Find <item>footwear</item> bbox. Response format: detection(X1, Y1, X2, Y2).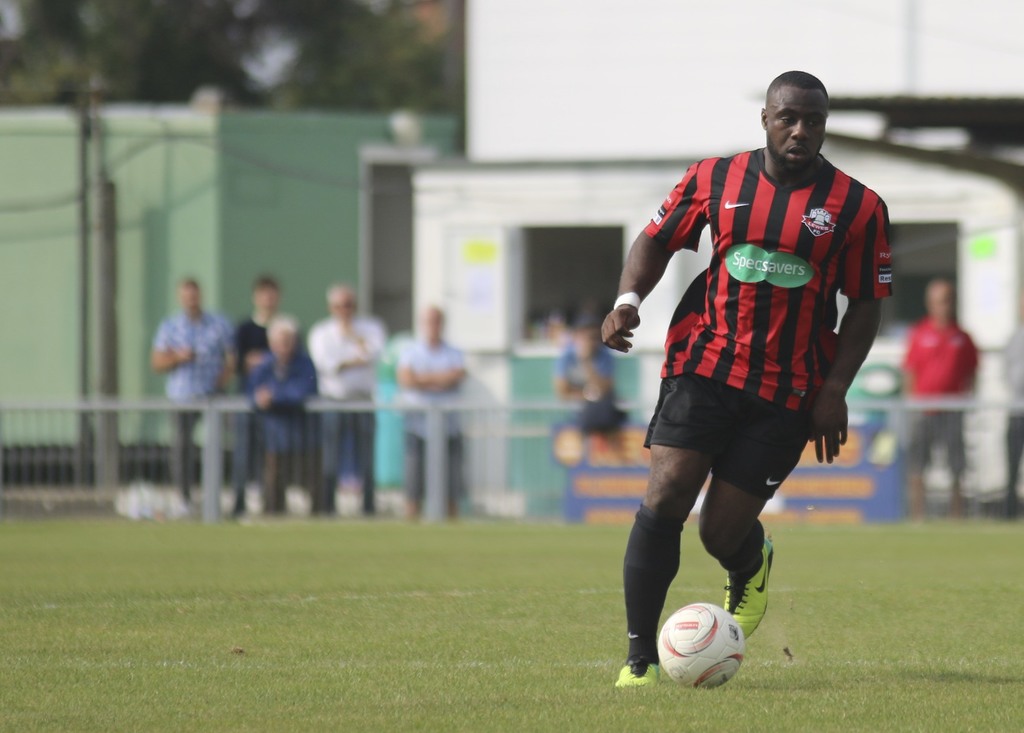
detection(723, 545, 796, 619).
